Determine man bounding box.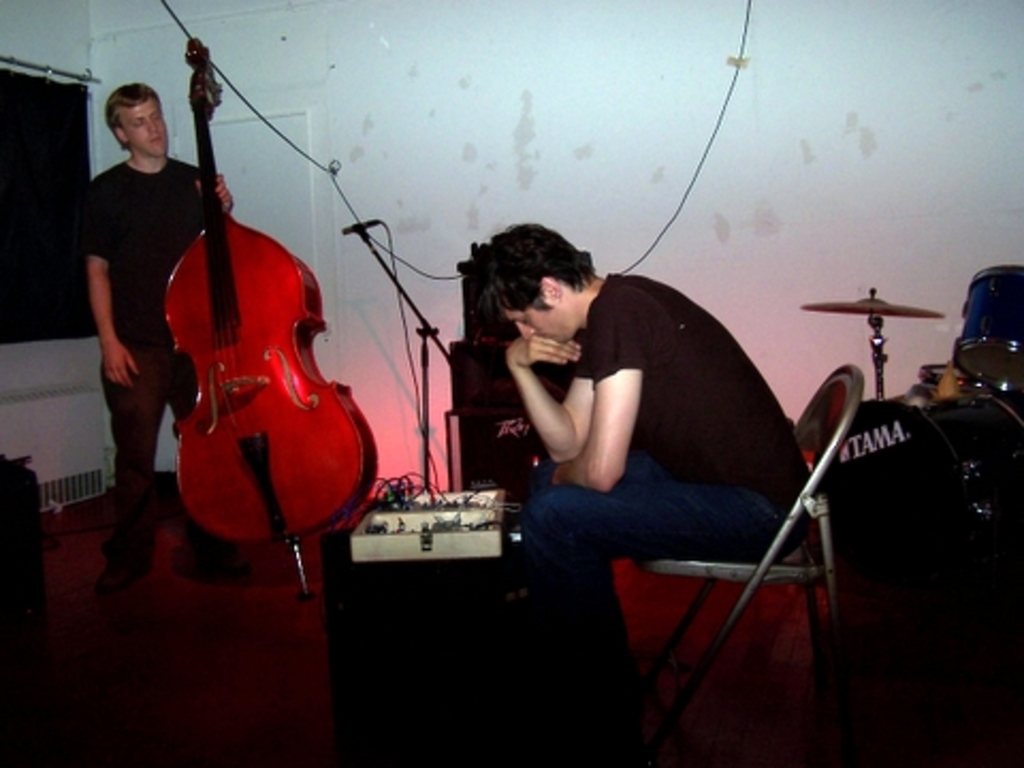
Determined: (90,81,254,595).
